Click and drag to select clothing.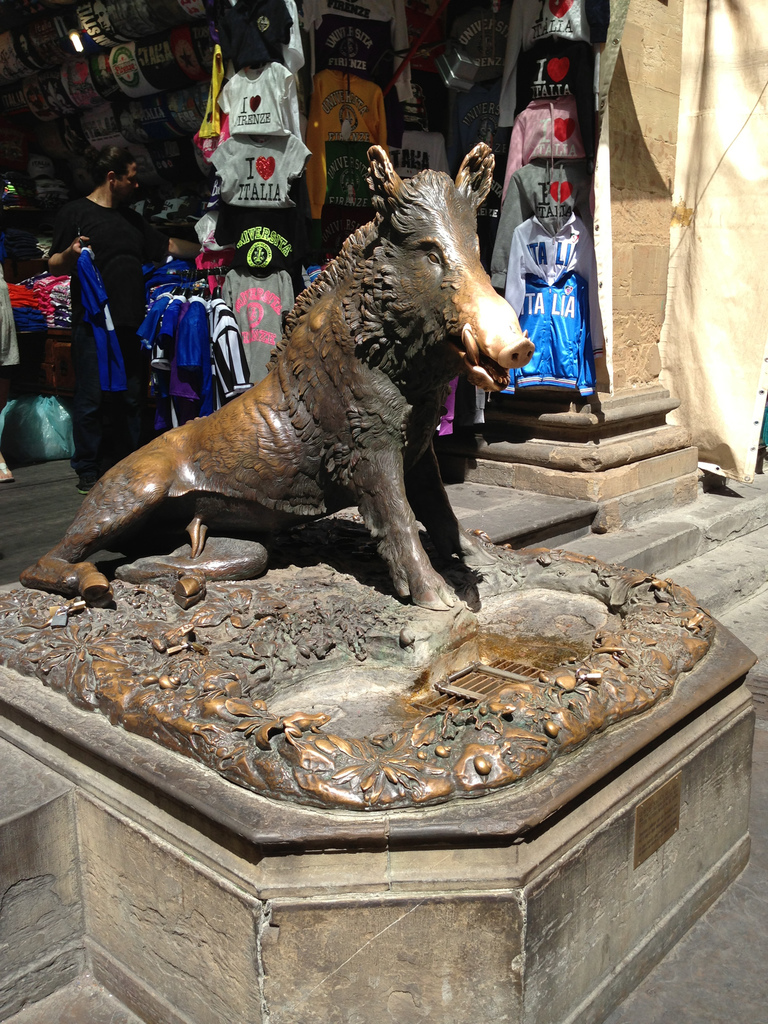
Selection: 67 244 135 392.
